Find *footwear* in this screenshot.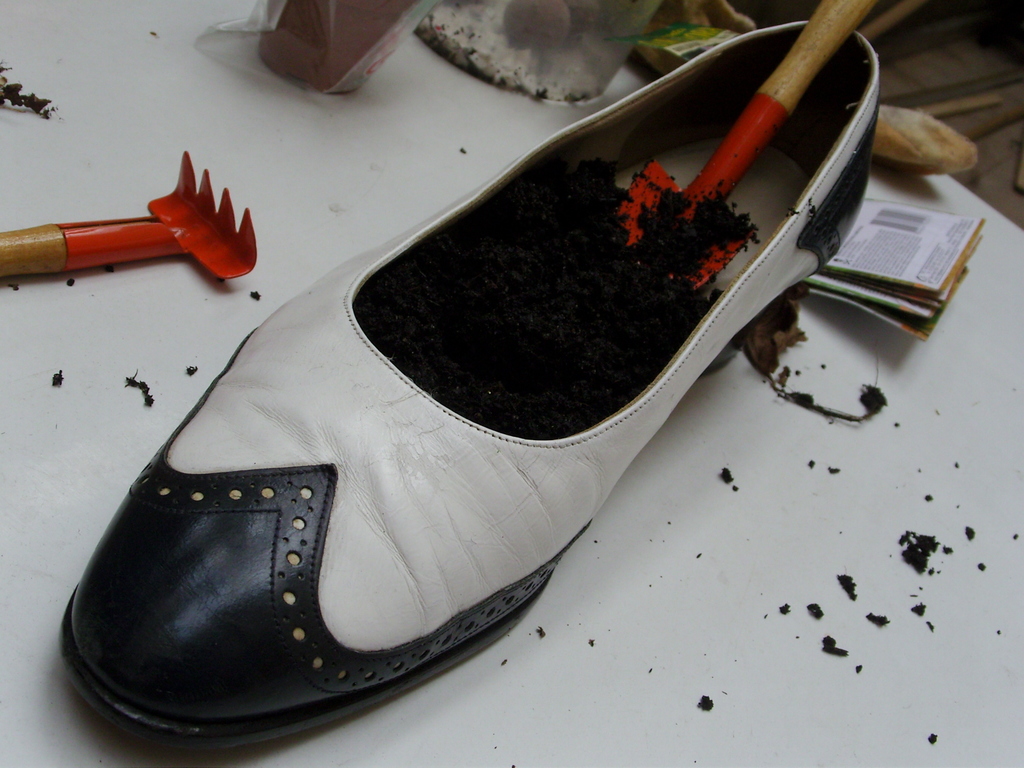
The bounding box for *footwear* is (x1=108, y1=88, x2=834, y2=728).
